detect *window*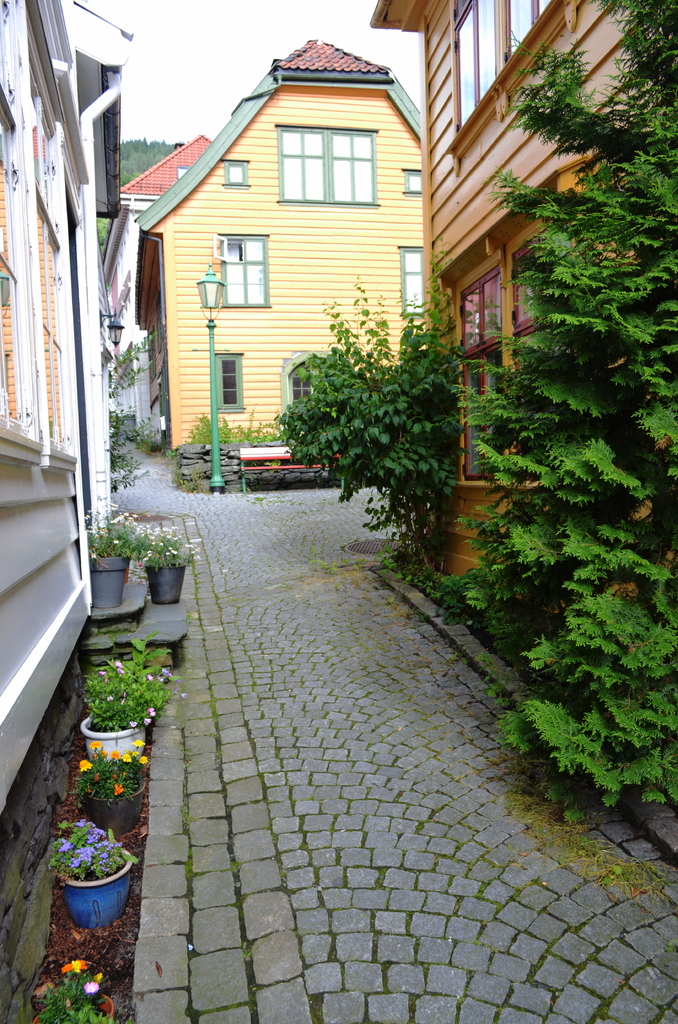
(444, 0, 579, 158)
